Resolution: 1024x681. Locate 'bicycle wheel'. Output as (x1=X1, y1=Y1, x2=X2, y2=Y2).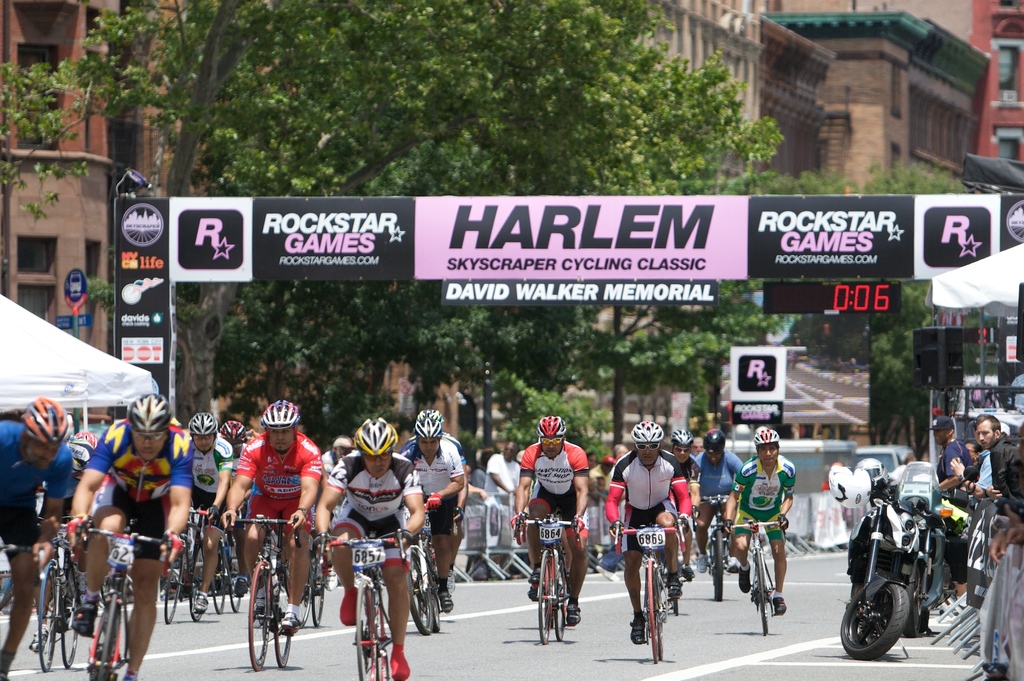
(x1=428, y1=593, x2=445, y2=630).
